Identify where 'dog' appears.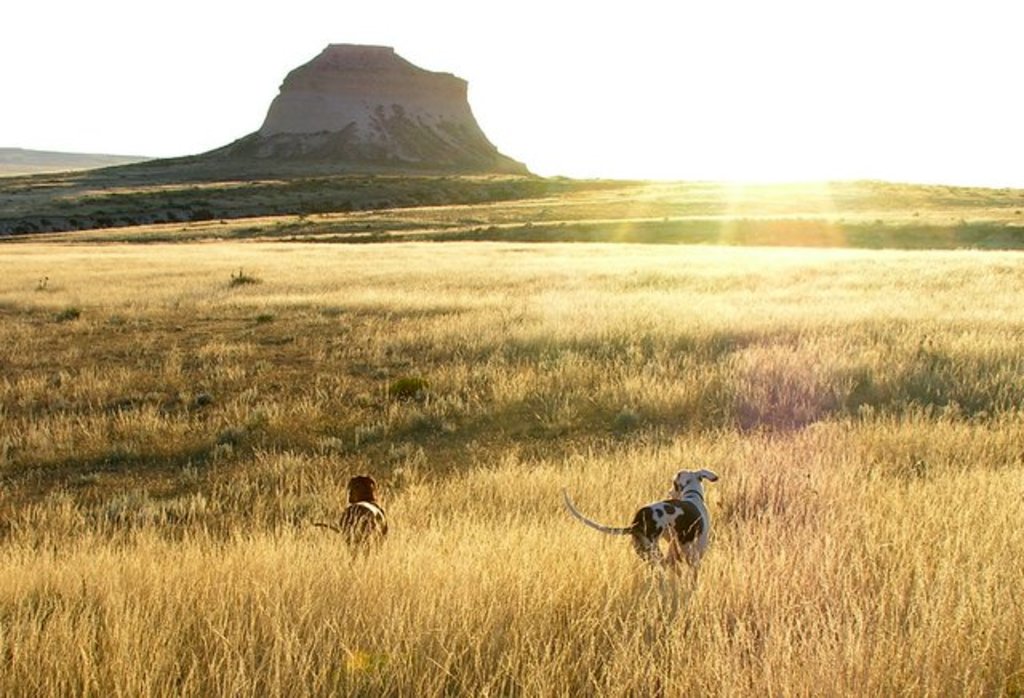
Appears at detection(562, 469, 720, 576).
